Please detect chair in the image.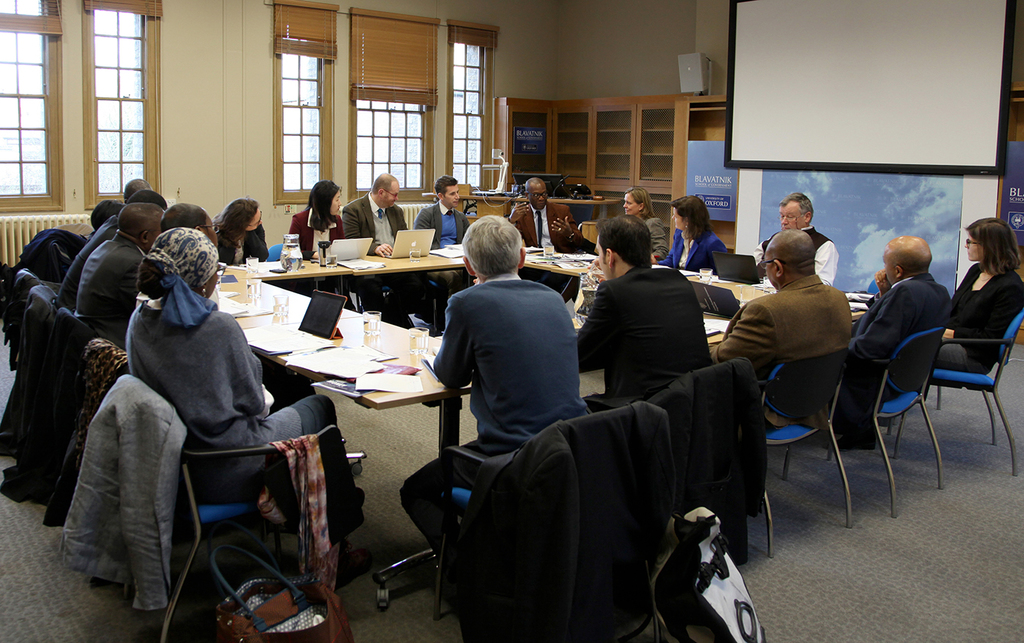
pyautogui.locateOnScreen(14, 267, 48, 292).
